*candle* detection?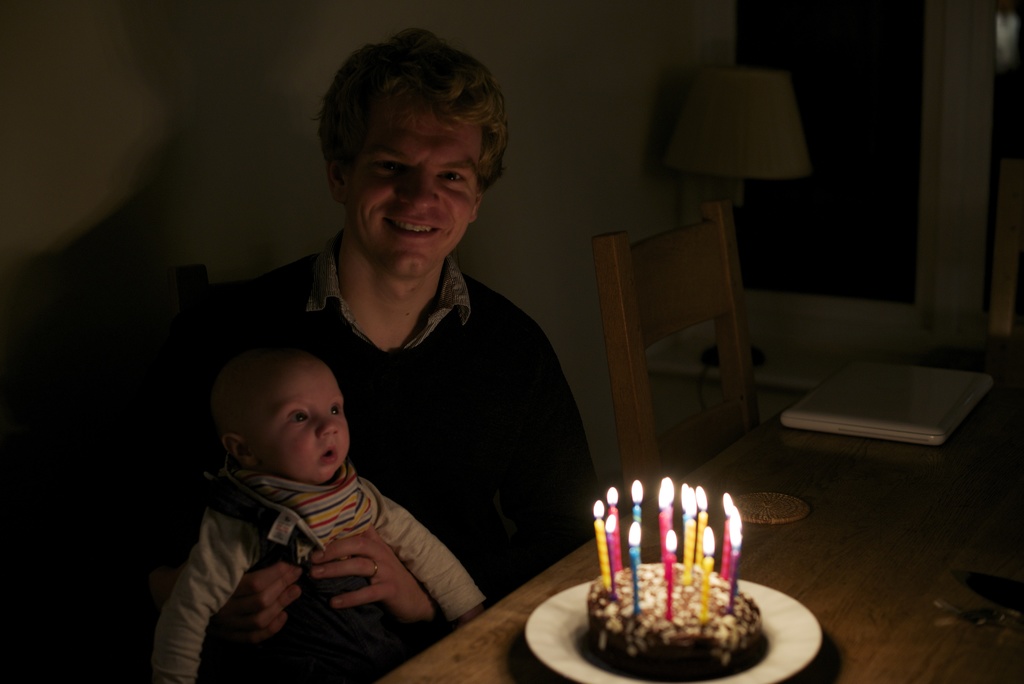
BBox(664, 527, 676, 622)
